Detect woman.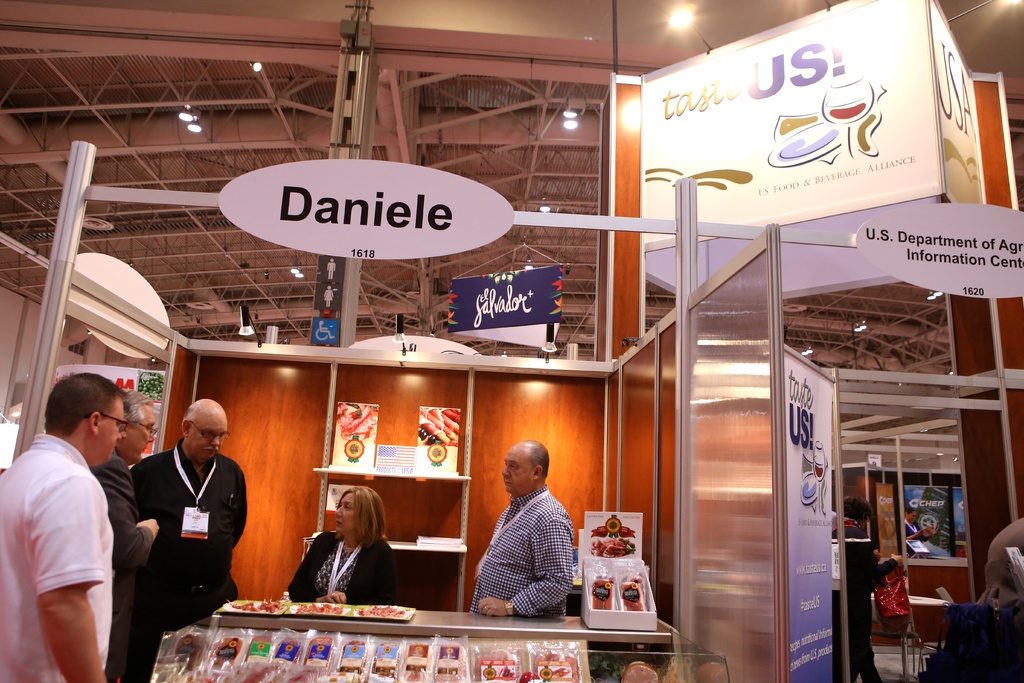
Detected at region(285, 485, 395, 607).
